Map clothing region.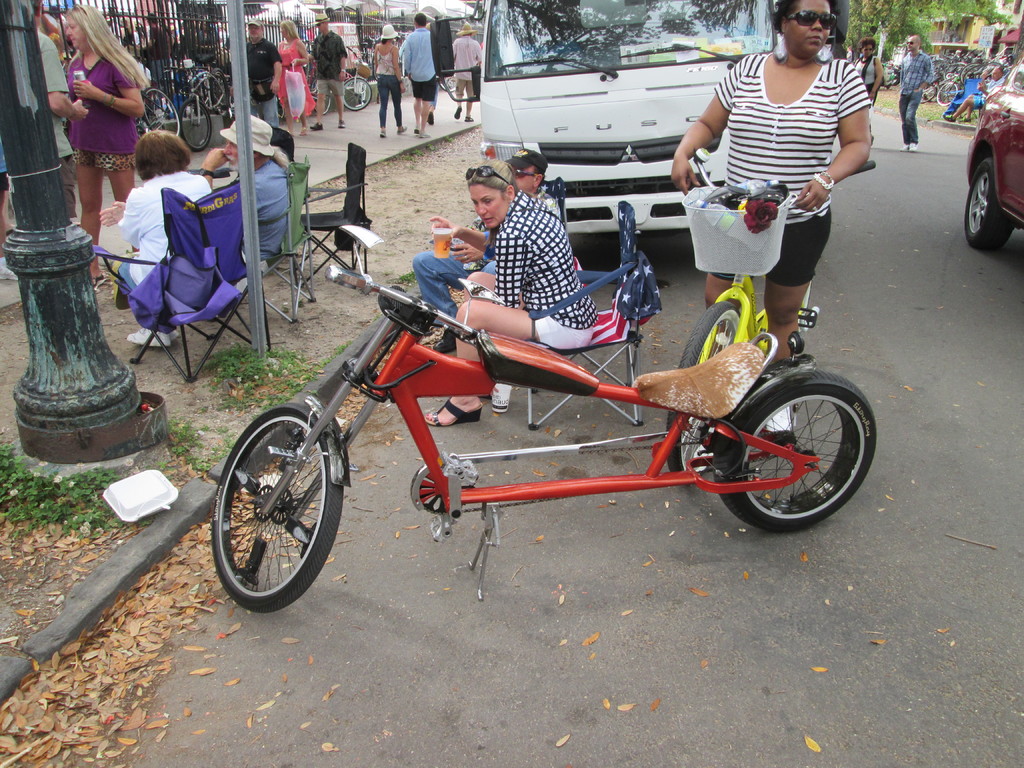
Mapped to 534:317:596:346.
